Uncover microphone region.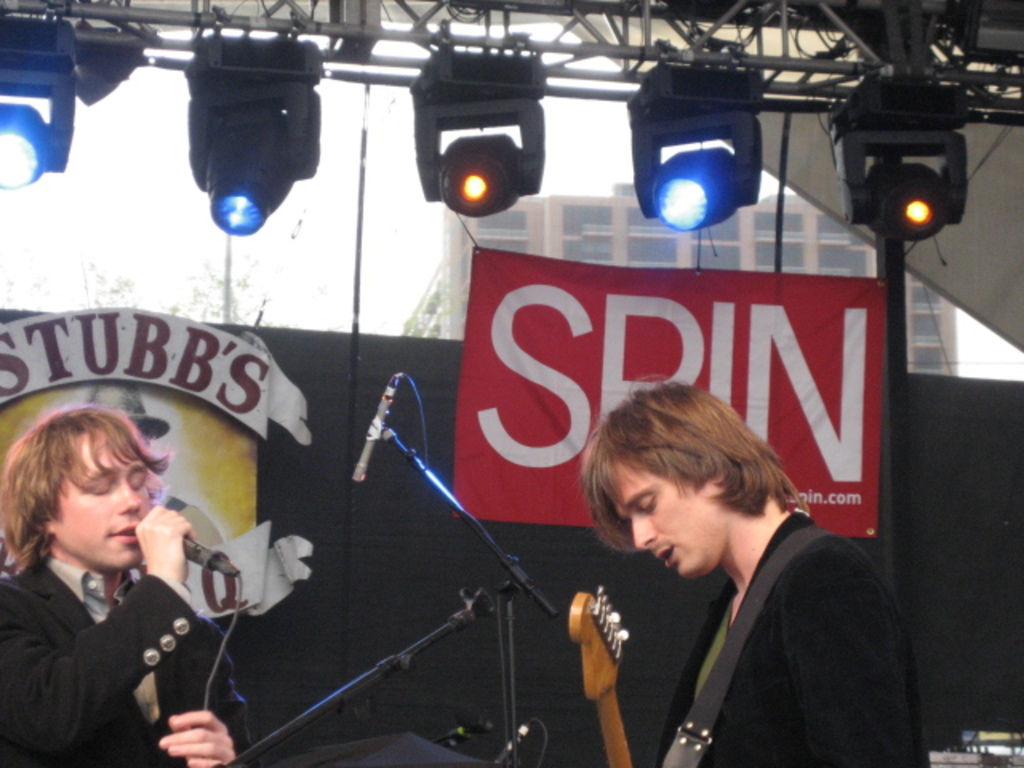
Uncovered: select_region(350, 374, 406, 483).
